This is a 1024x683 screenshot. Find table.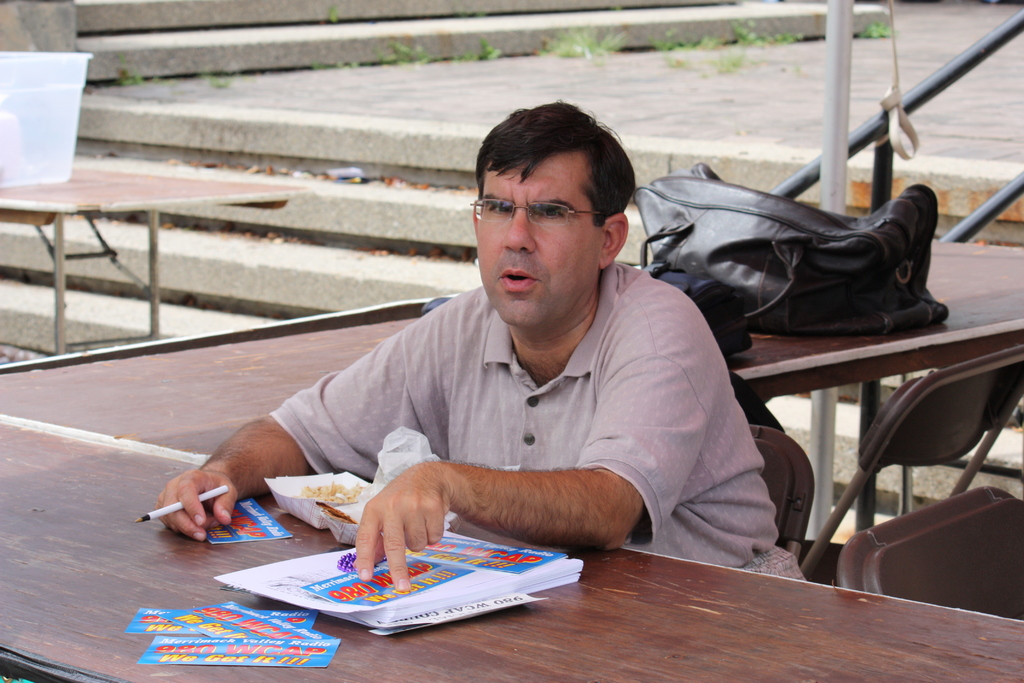
Bounding box: [left=0, top=167, right=311, bottom=353].
